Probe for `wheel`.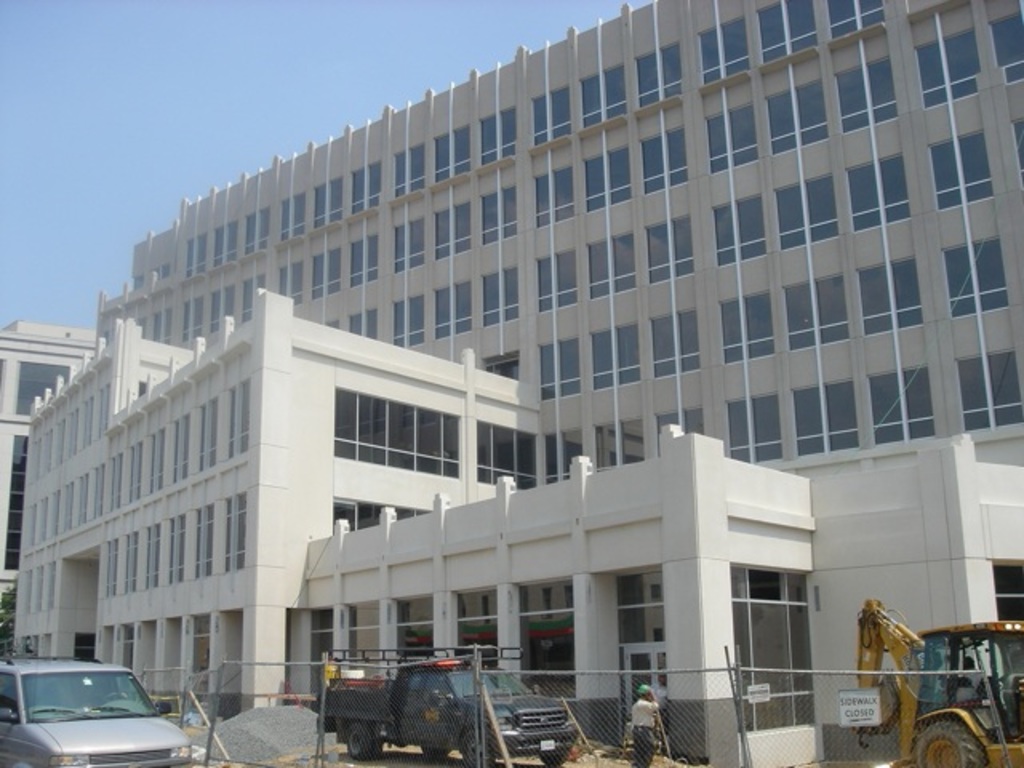
Probe result: (341, 723, 378, 760).
